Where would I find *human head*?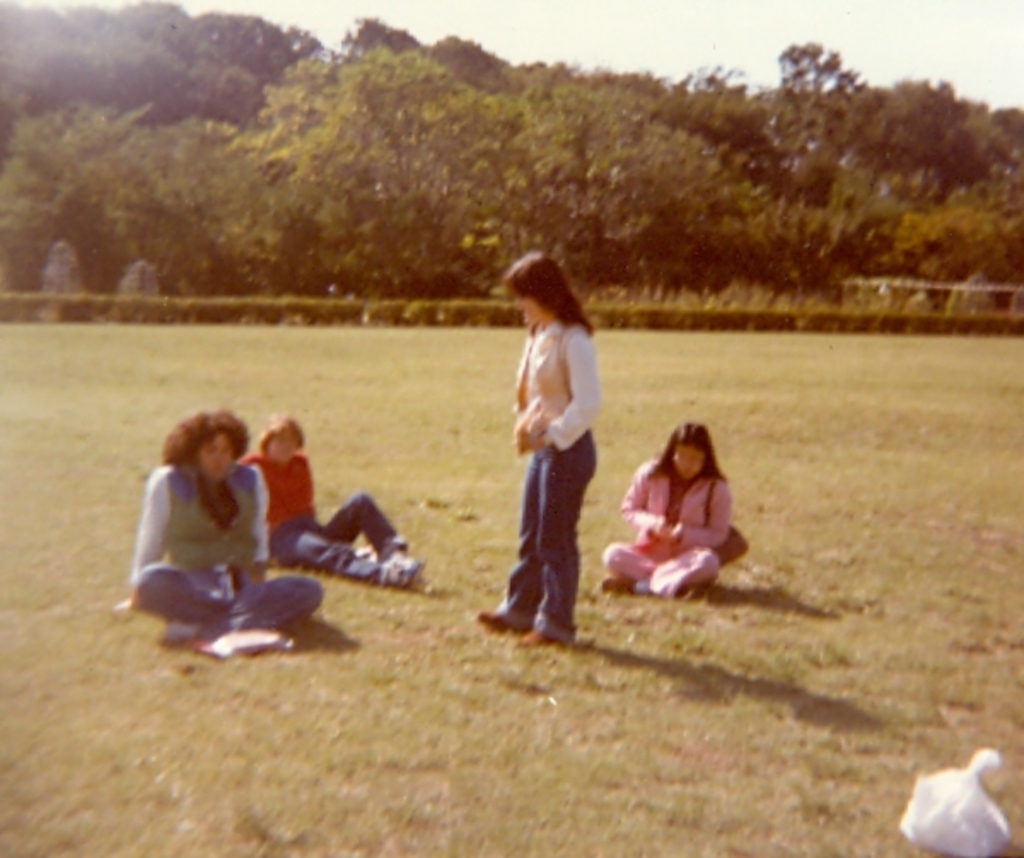
At [x1=507, y1=246, x2=591, y2=328].
